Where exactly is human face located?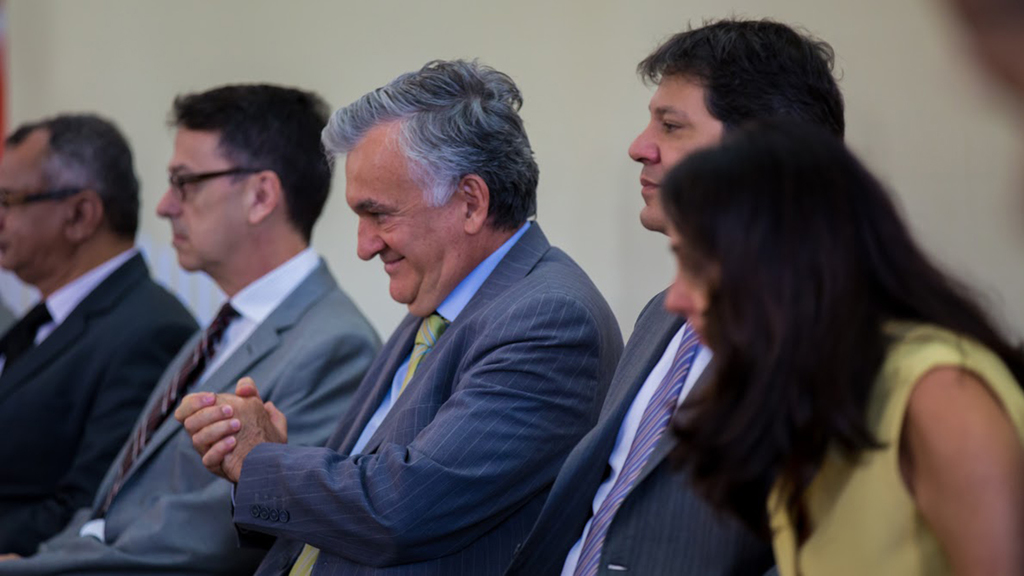
Its bounding box is [left=155, top=126, right=247, bottom=270].
